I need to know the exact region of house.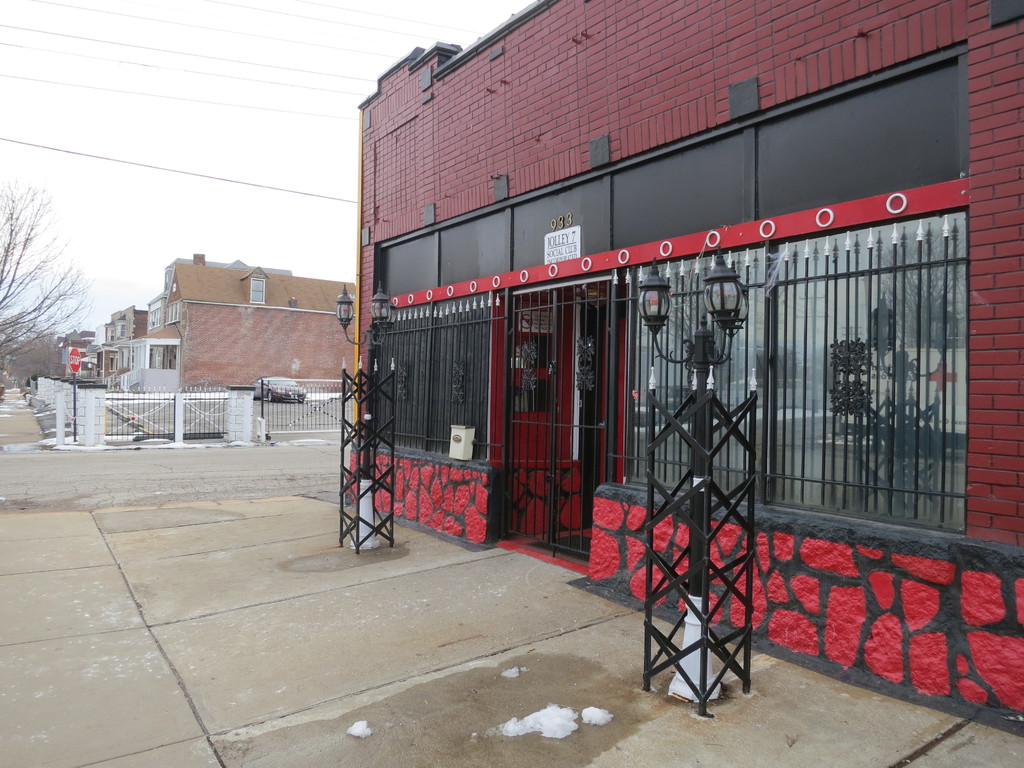
Region: 143,253,353,408.
